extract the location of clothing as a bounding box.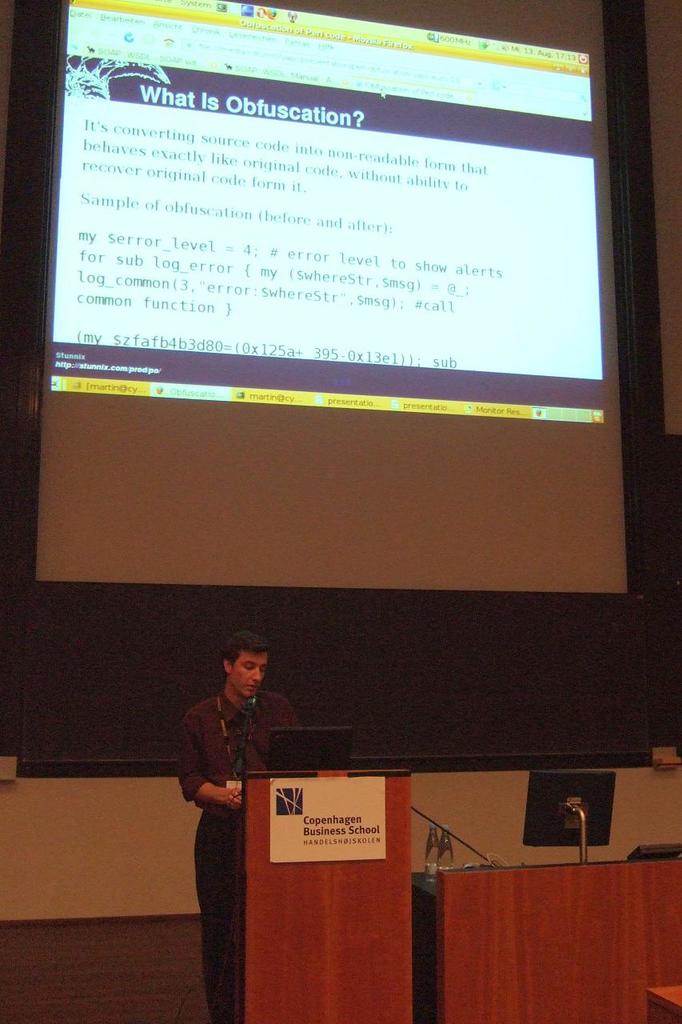
<bbox>173, 690, 301, 809</bbox>.
